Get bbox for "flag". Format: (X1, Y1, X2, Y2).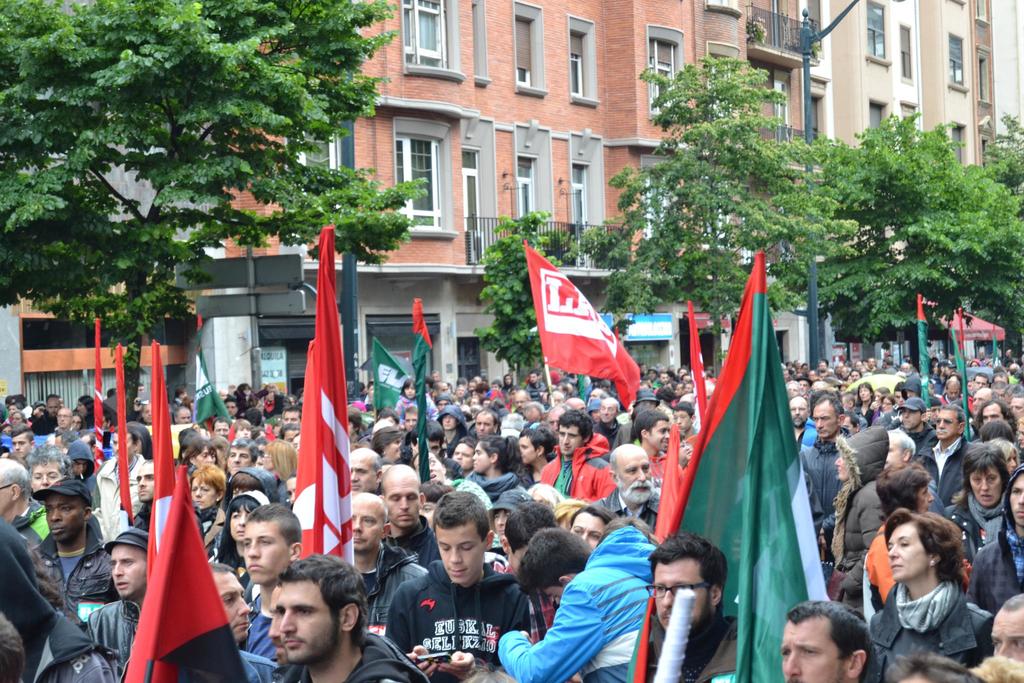
(296, 226, 358, 565).
